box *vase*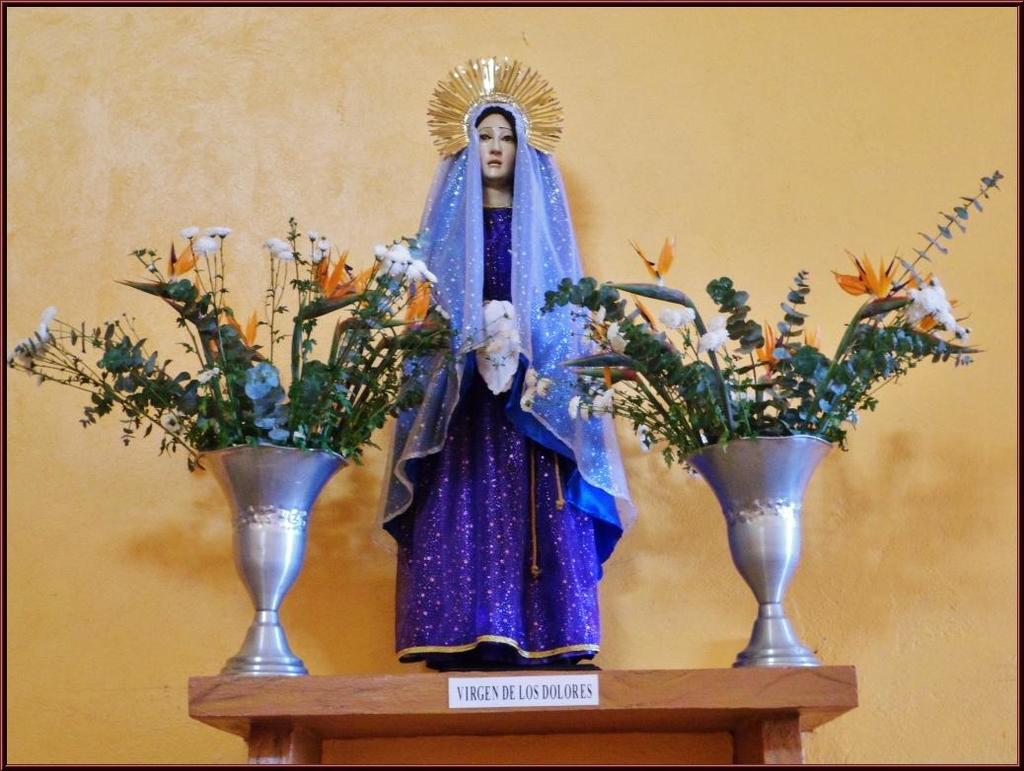
BBox(683, 433, 837, 666)
